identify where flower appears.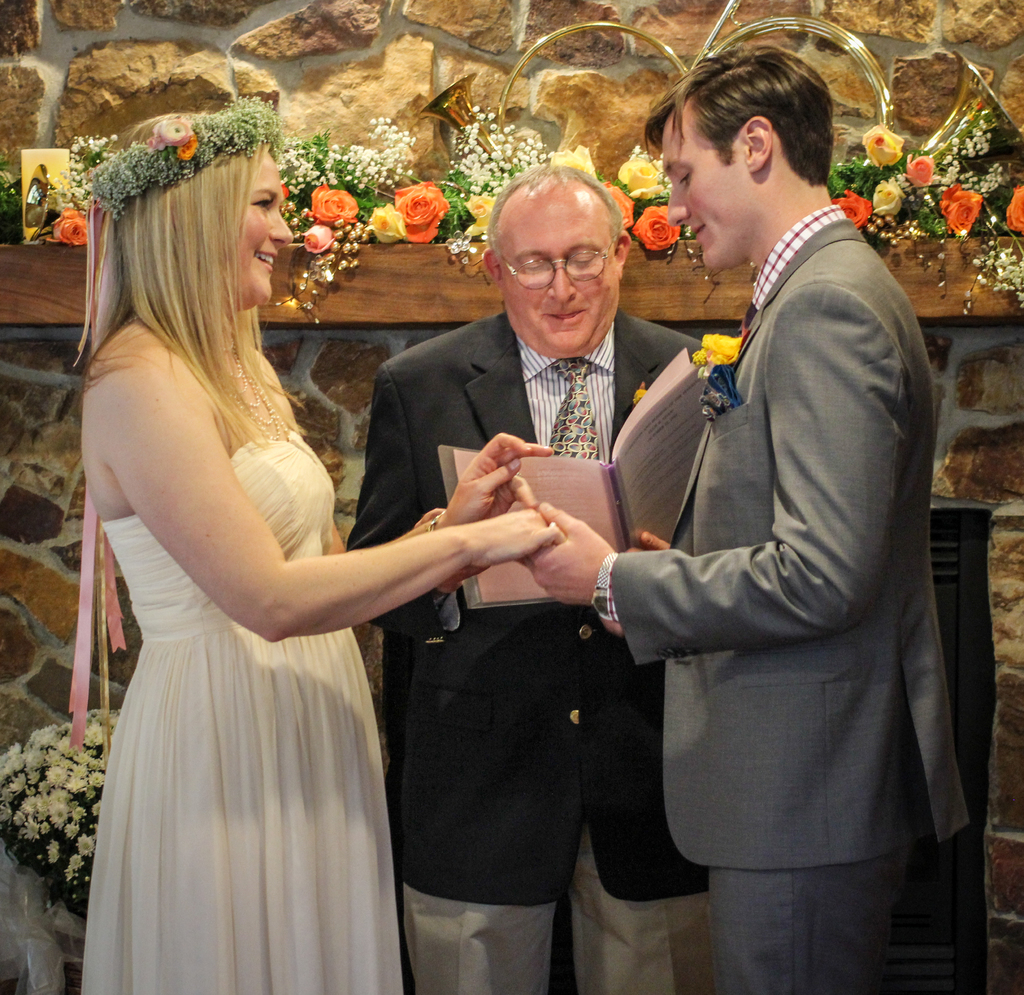
Appears at rect(547, 145, 596, 178).
